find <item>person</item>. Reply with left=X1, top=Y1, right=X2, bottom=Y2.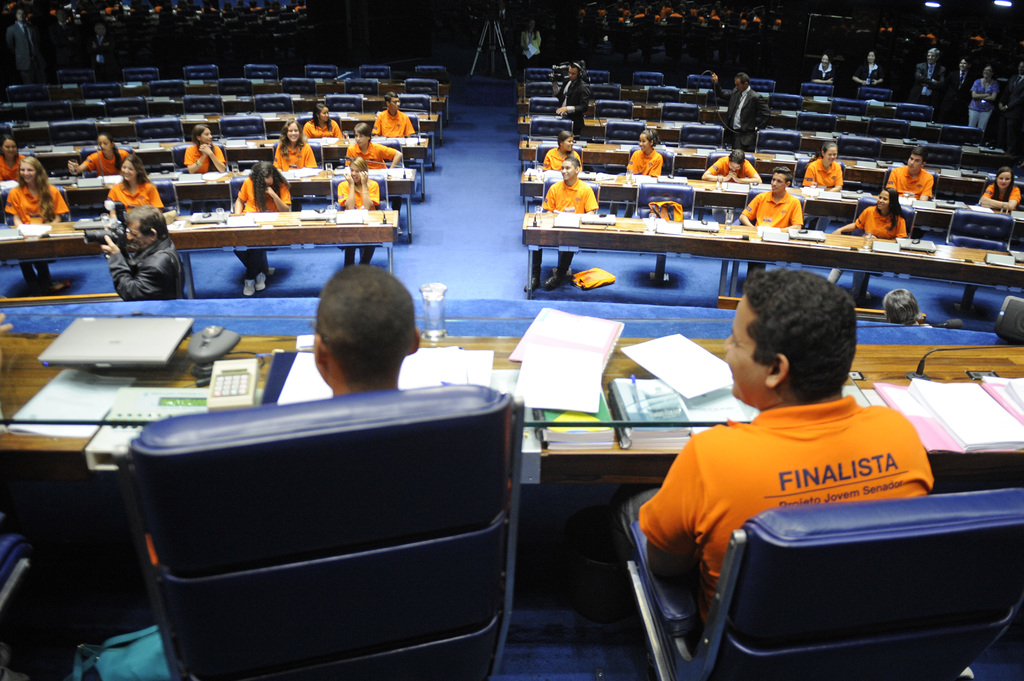
left=708, top=69, right=769, bottom=152.
